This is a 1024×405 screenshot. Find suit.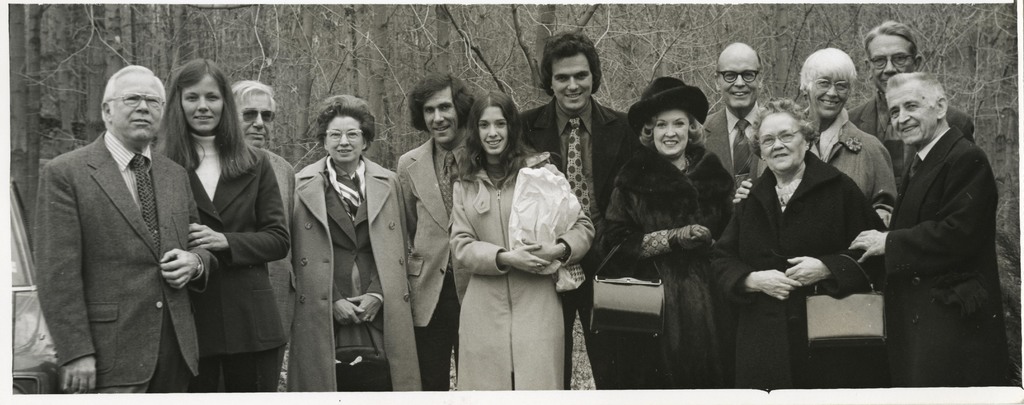
Bounding box: {"x1": 705, "y1": 103, "x2": 772, "y2": 201}.
